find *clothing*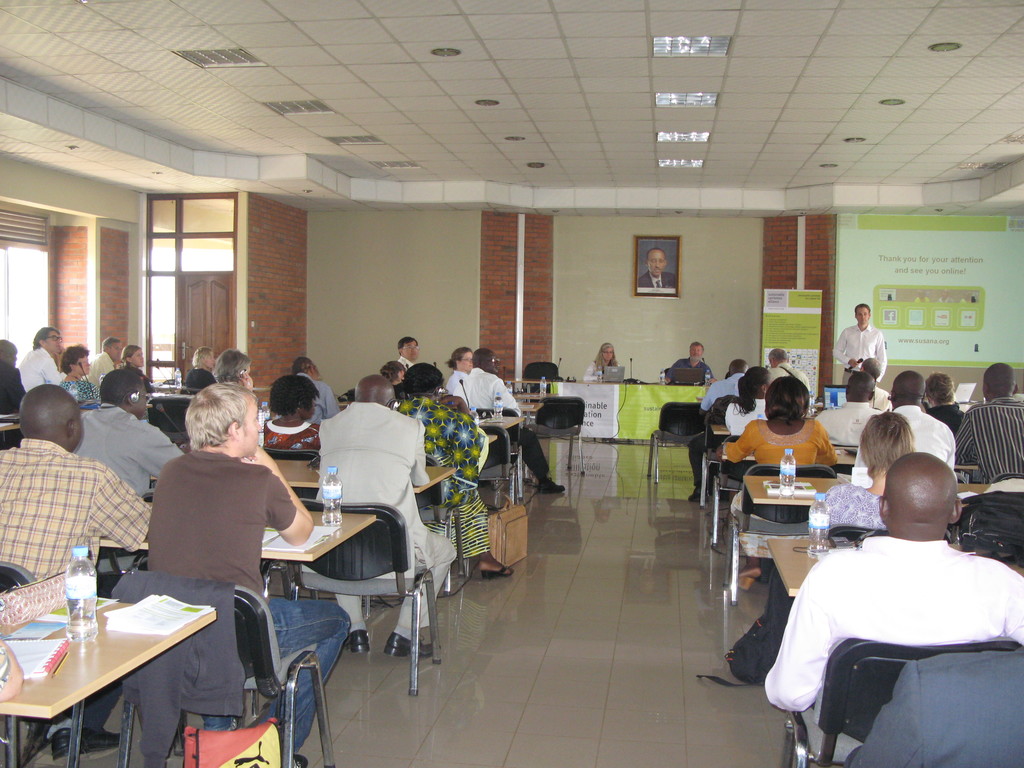
BBox(396, 398, 497, 563)
